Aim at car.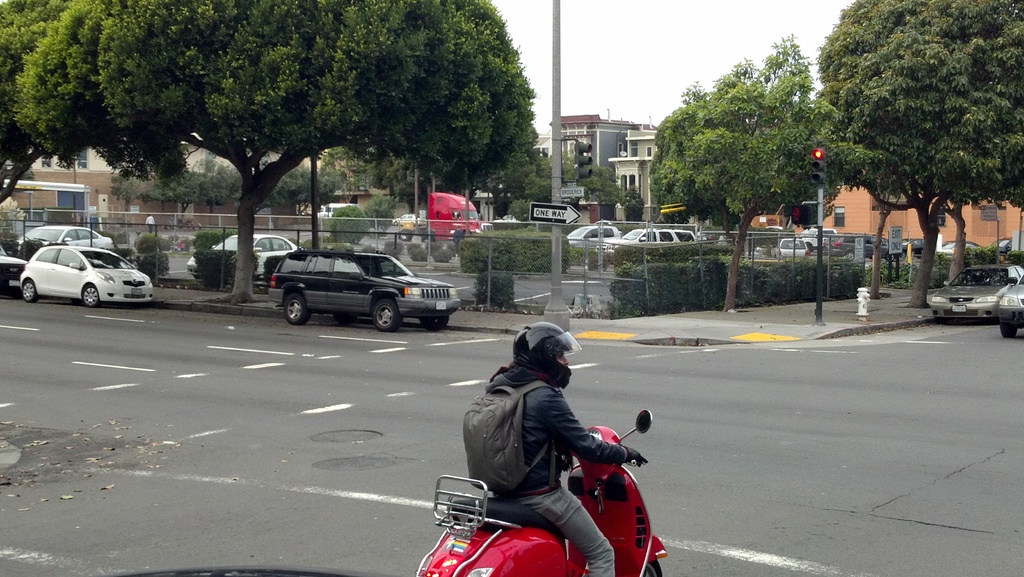
Aimed at bbox(271, 250, 463, 329).
